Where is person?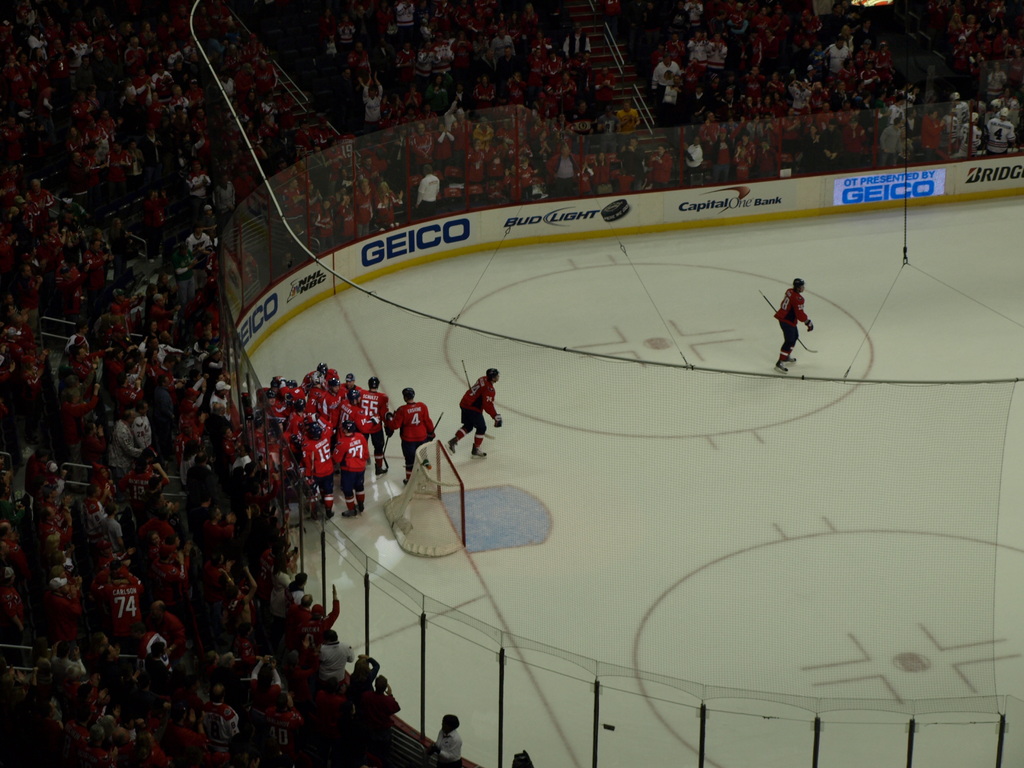
(x1=201, y1=680, x2=238, y2=751).
